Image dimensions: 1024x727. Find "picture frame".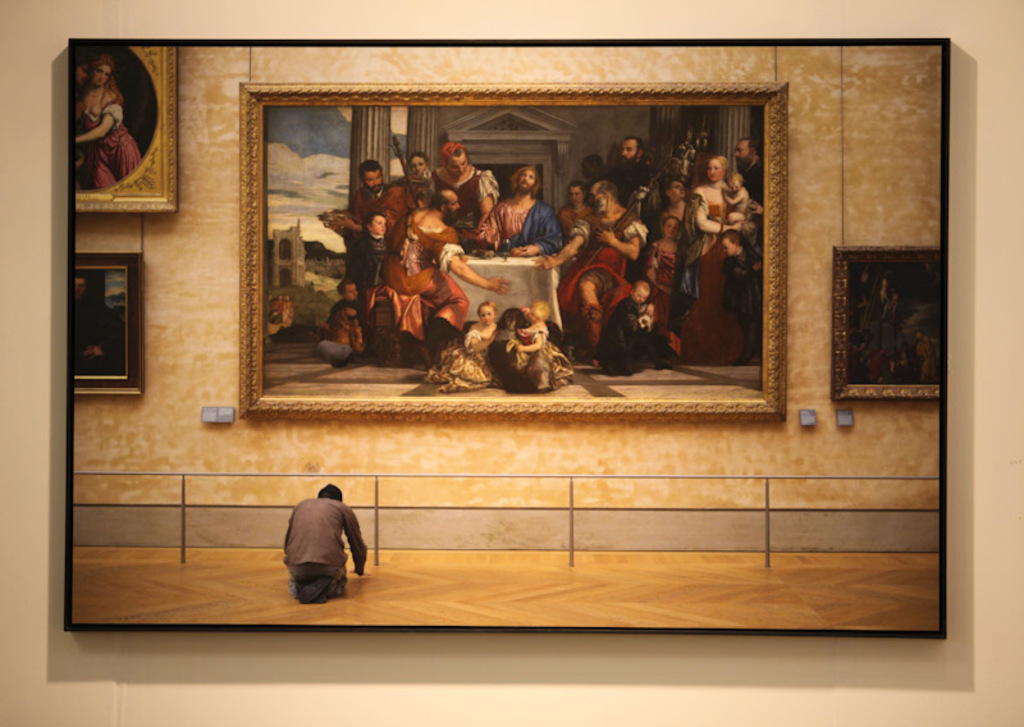
833 244 943 401.
